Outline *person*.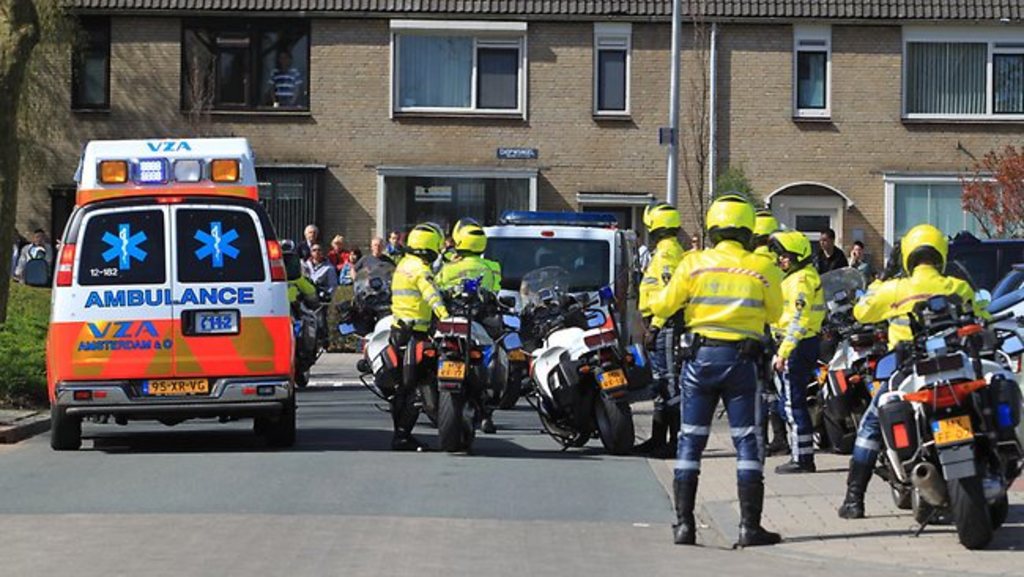
Outline: 635 233 651 274.
